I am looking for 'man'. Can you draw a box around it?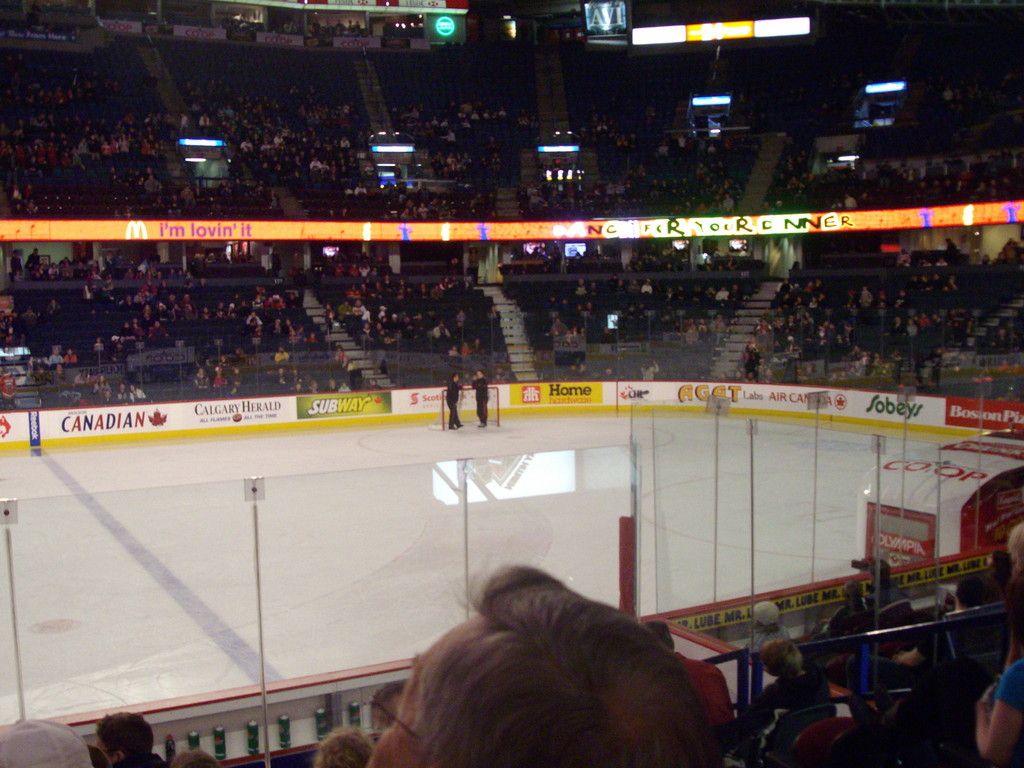
Sure, the bounding box is box(989, 325, 1012, 355).
